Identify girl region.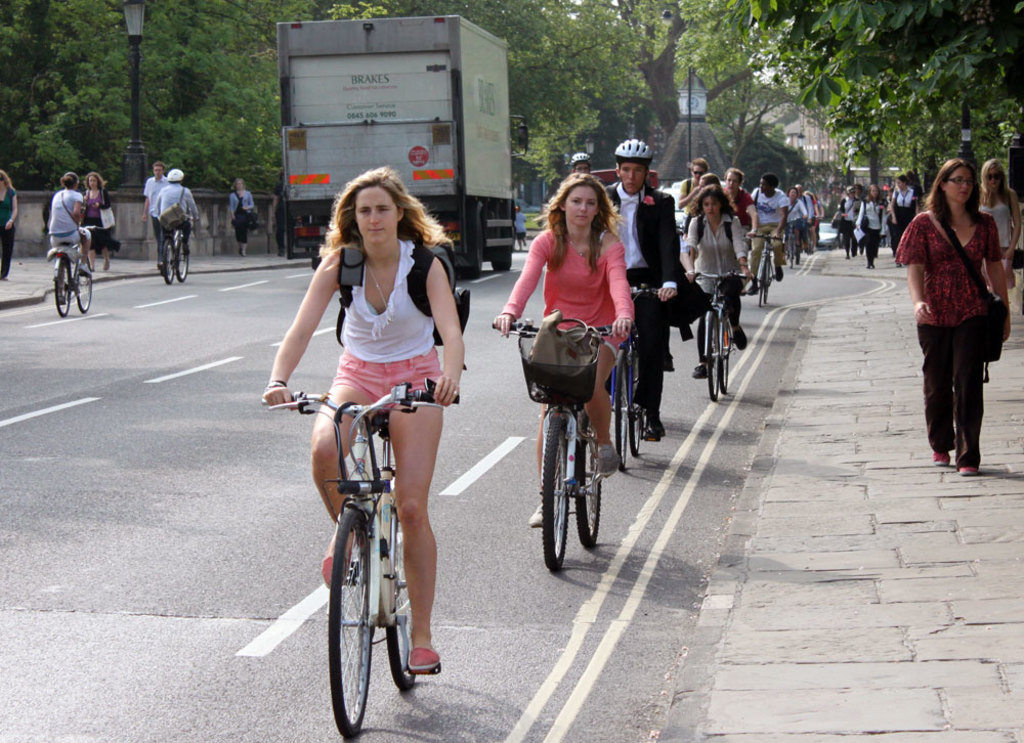
Region: rect(224, 170, 257, 259).
